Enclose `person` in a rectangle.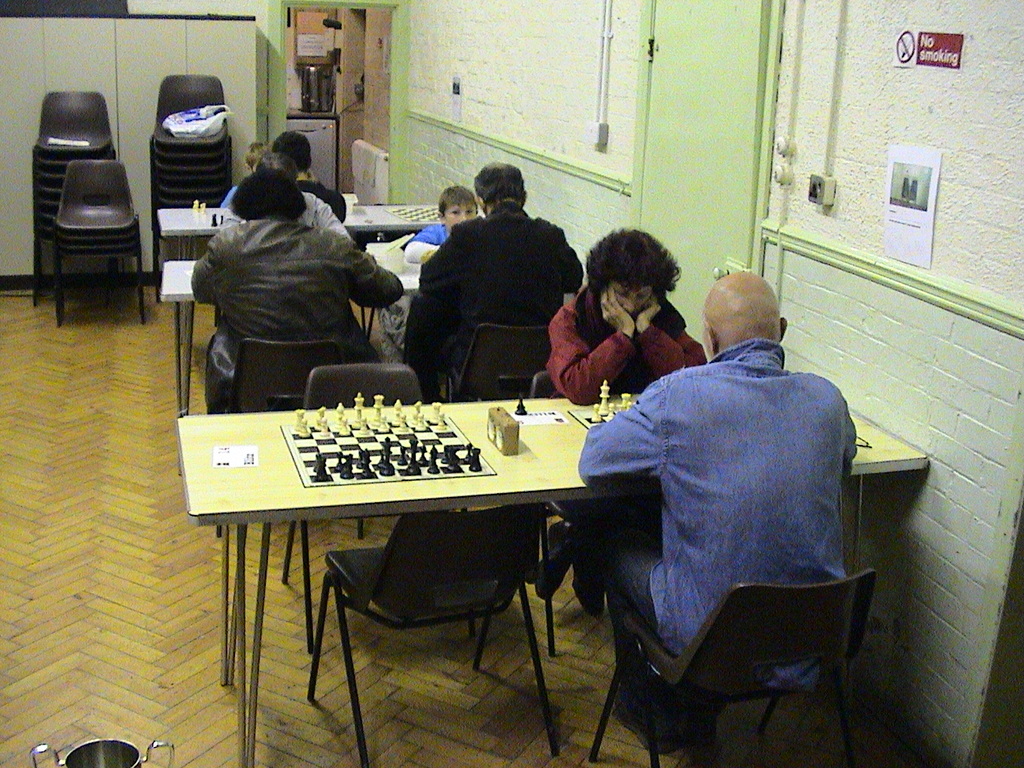
194,170,401,422.
